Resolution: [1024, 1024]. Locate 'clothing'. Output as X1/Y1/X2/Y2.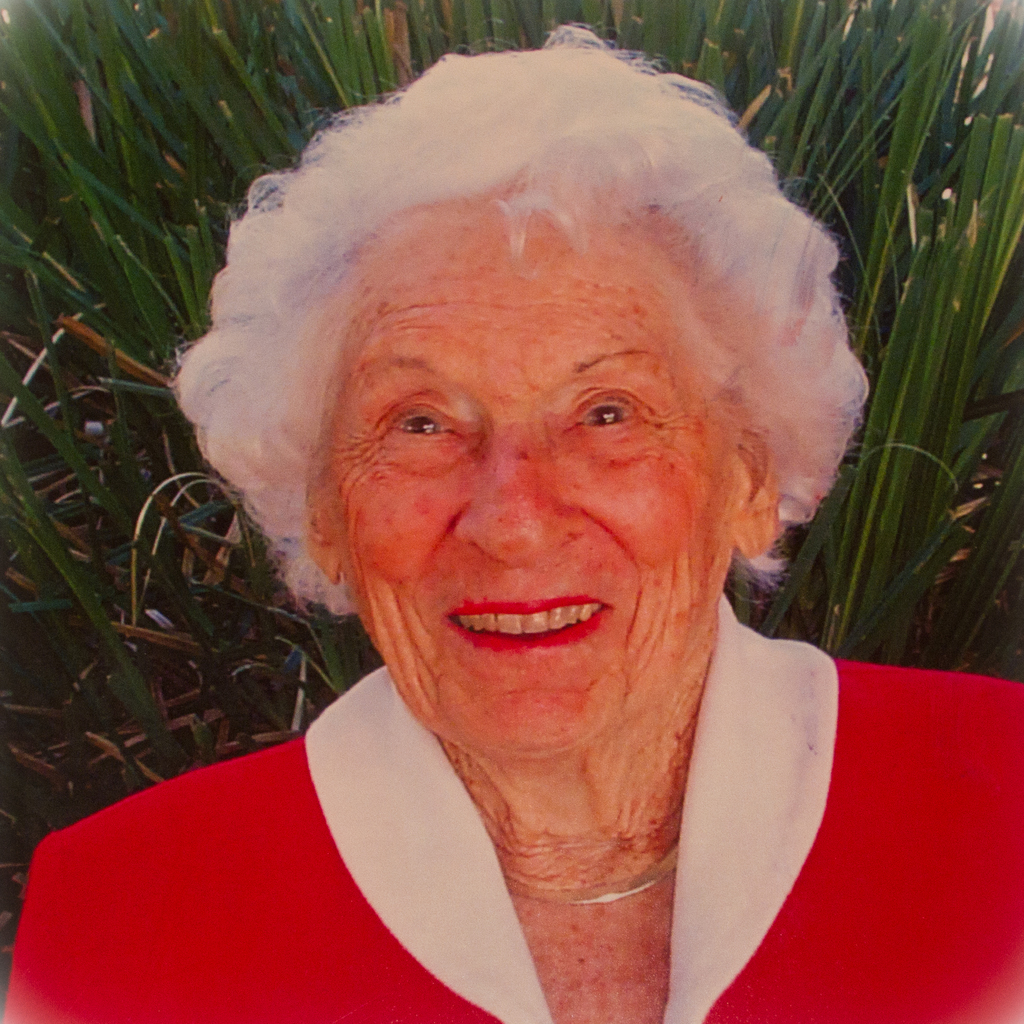
4/593/1023/1023.
